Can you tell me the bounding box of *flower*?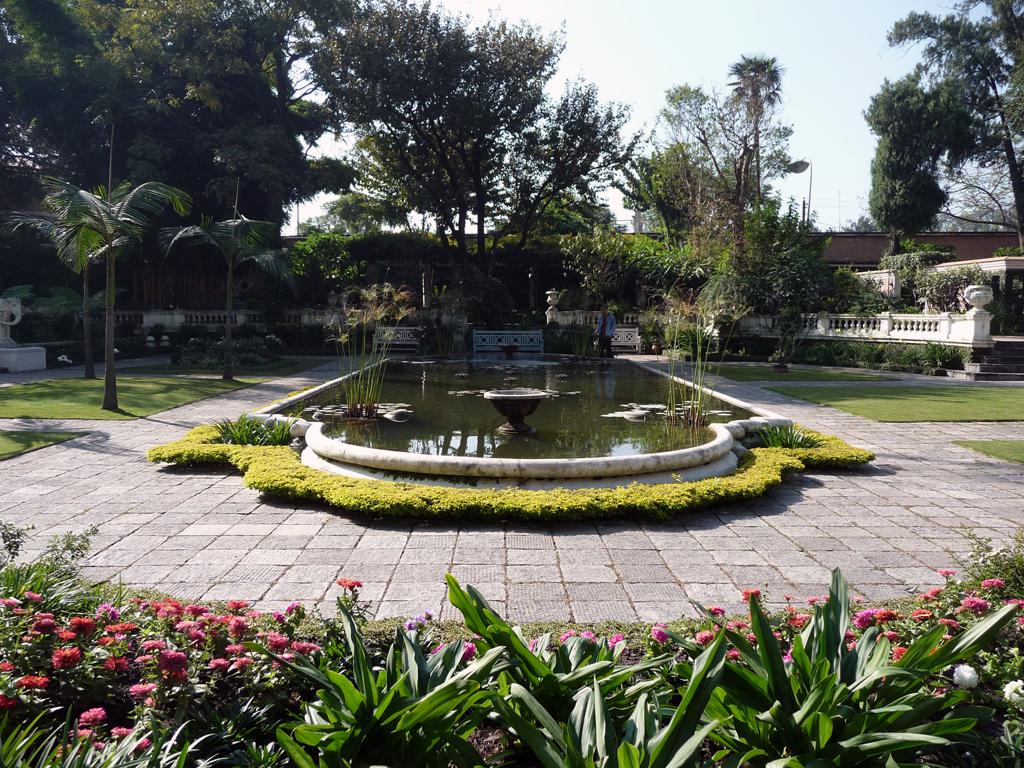
bbox(338, 574, 365, 594).
